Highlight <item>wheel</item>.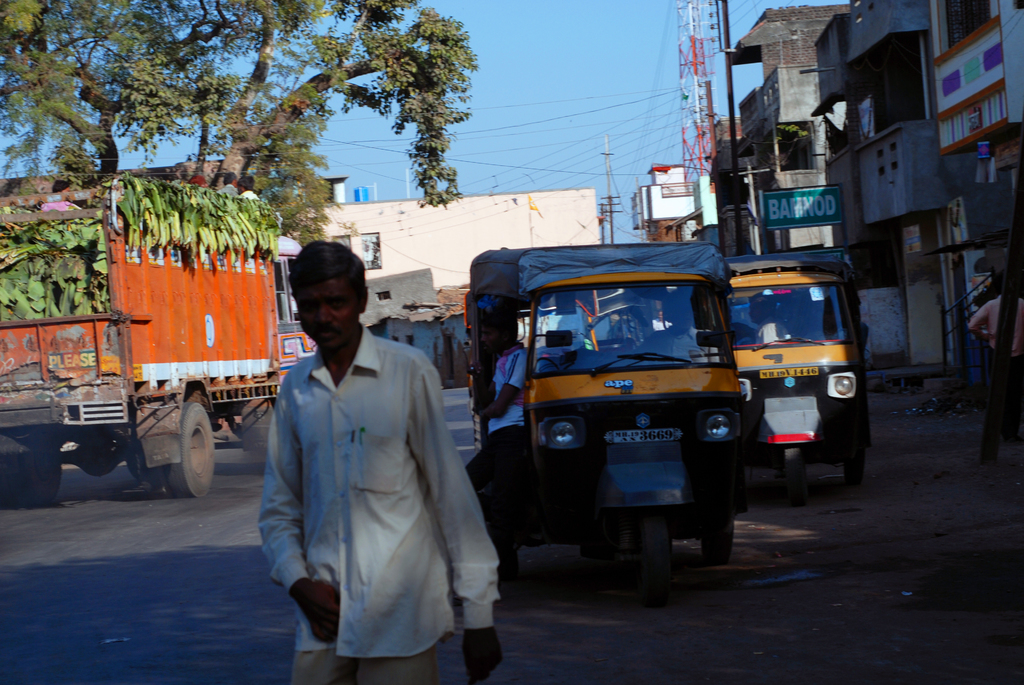
Highlighted region: box(146, 467, 173, 496).
